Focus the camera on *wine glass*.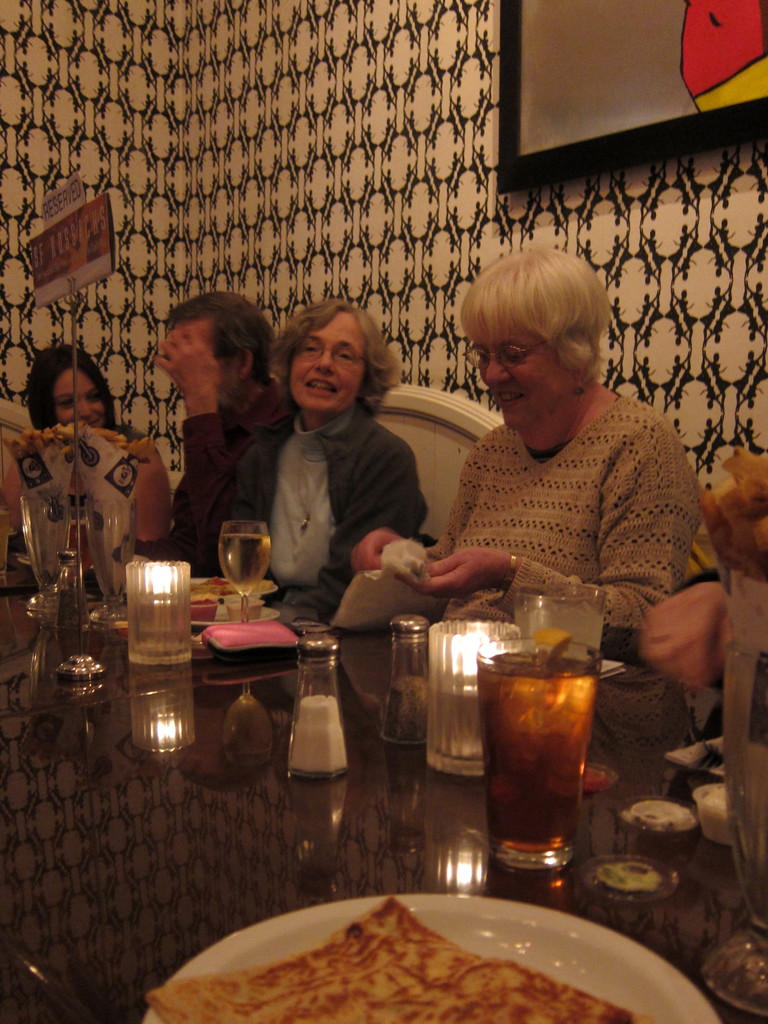
Focus region: 217,520,275,627.
